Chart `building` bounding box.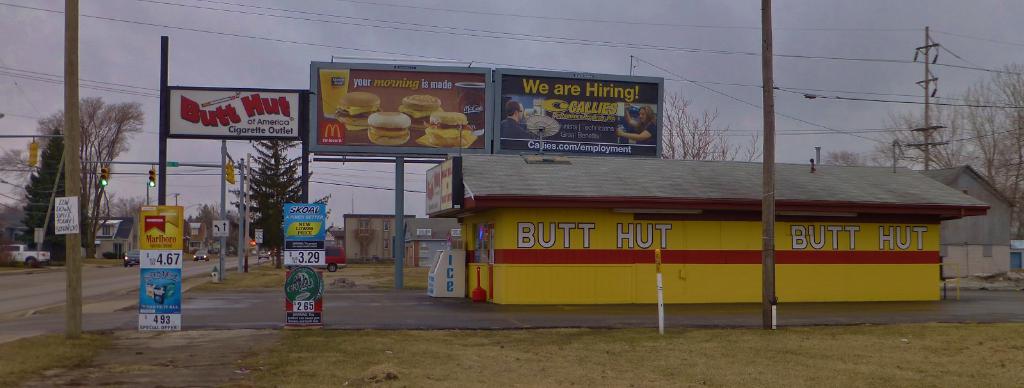
Charted: detection(345, 216, 417, 262).
